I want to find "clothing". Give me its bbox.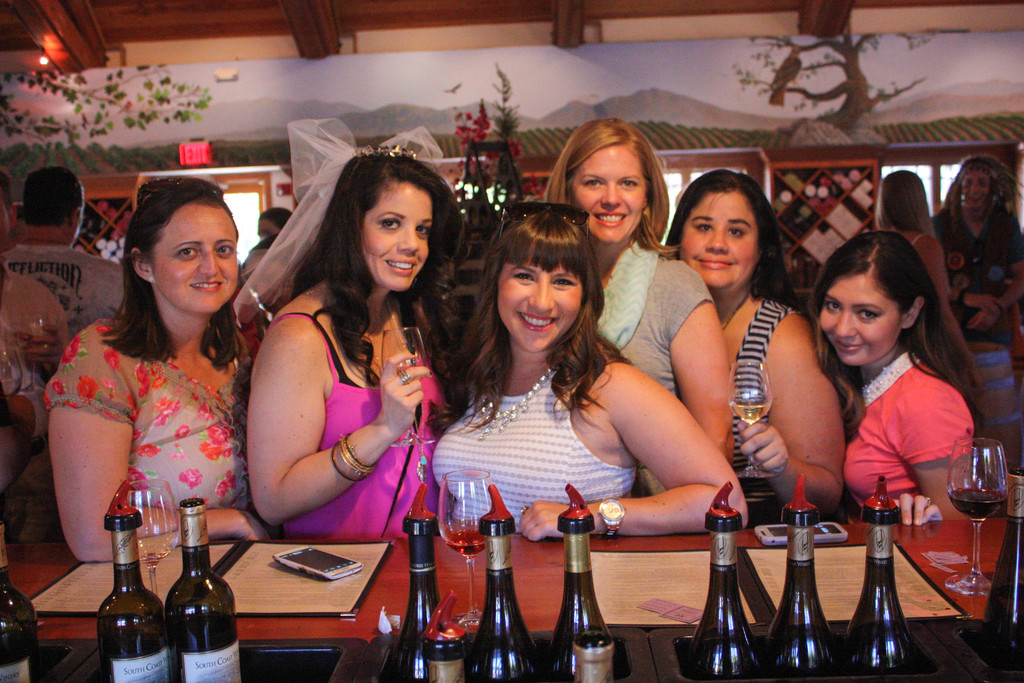
(822,336,983,529).
